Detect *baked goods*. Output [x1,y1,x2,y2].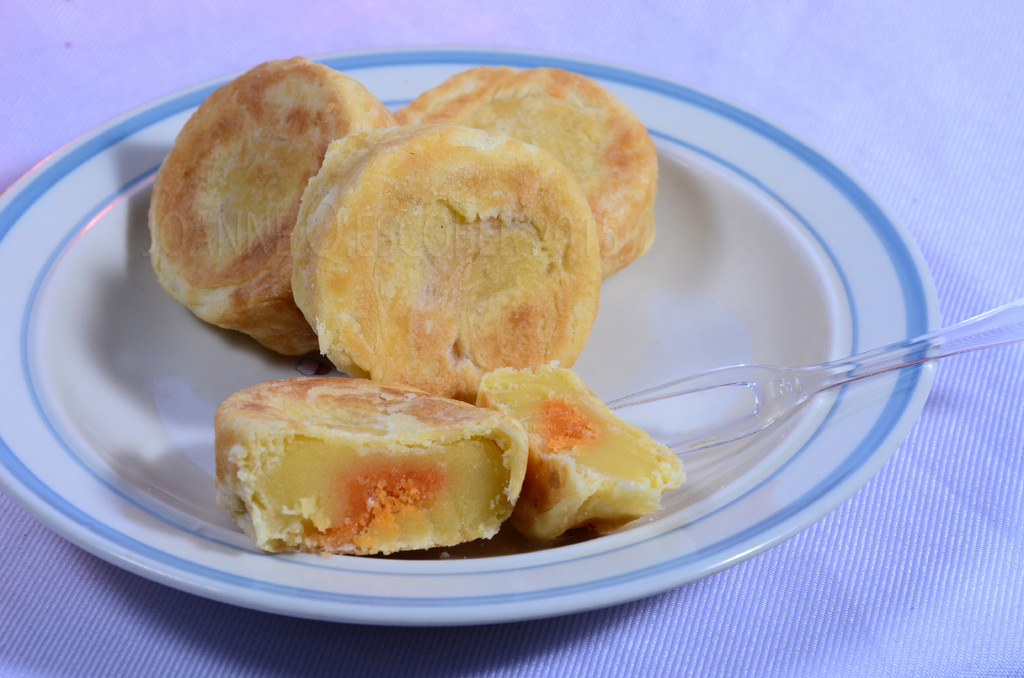
[471,354,687,543].
